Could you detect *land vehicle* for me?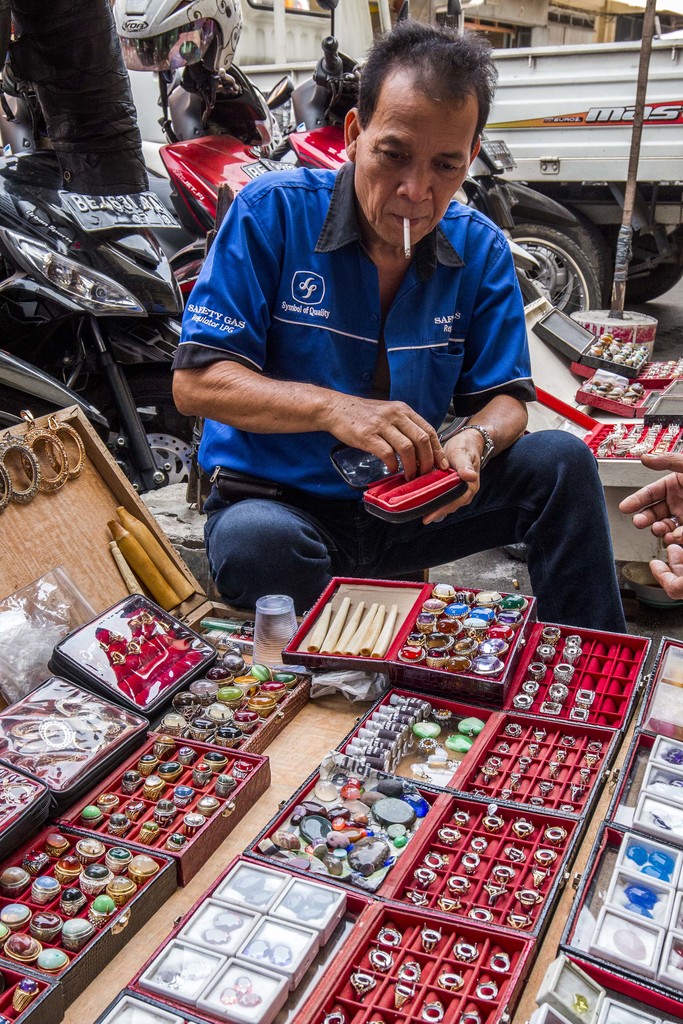
Detection result: (458,22,682,299).
